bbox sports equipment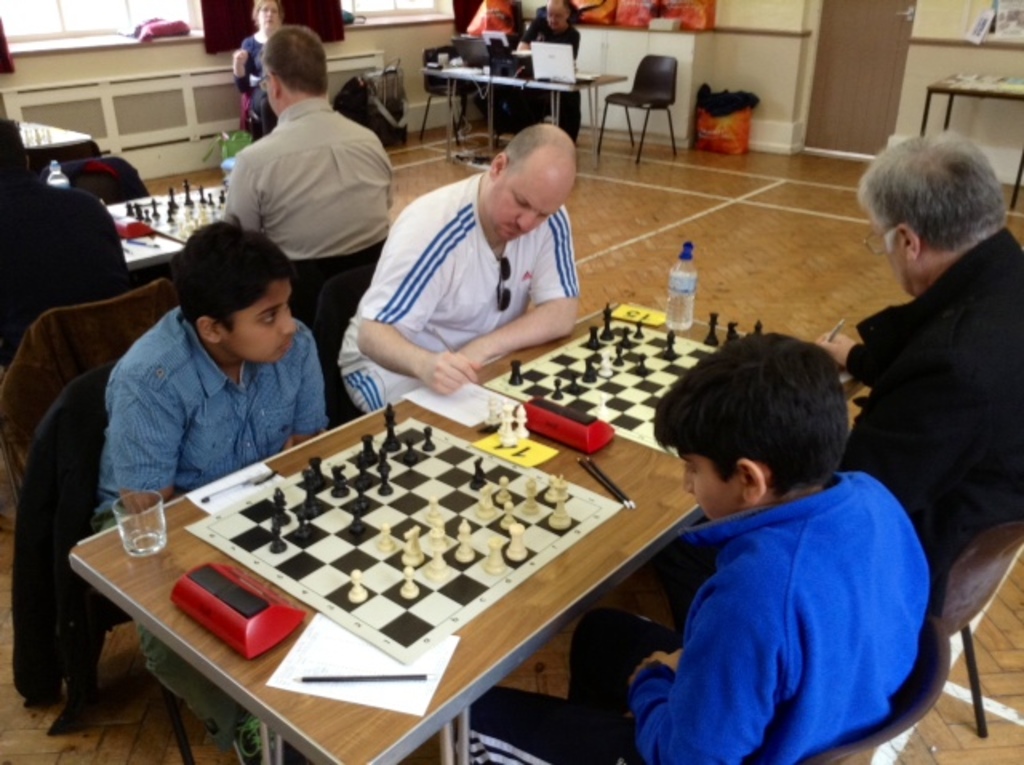
<box>125,171,227,250</box>
